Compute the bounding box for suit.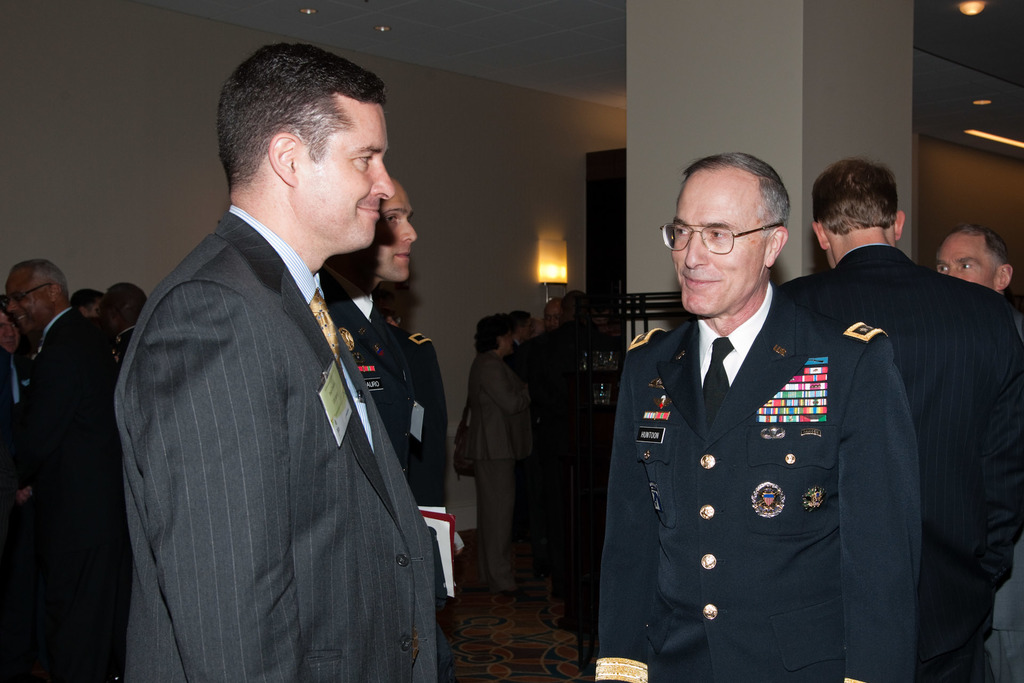
bbox=[464, 353, 536, 574].
